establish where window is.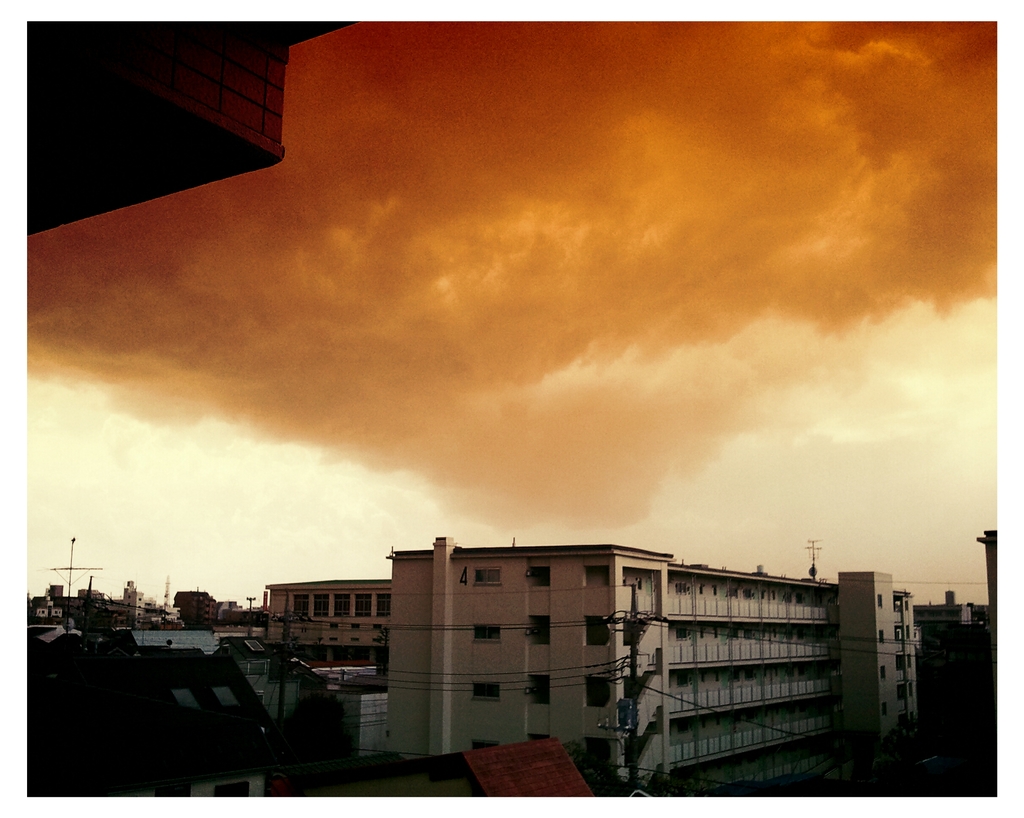
Established at detection(582, 565, 607, 587).
